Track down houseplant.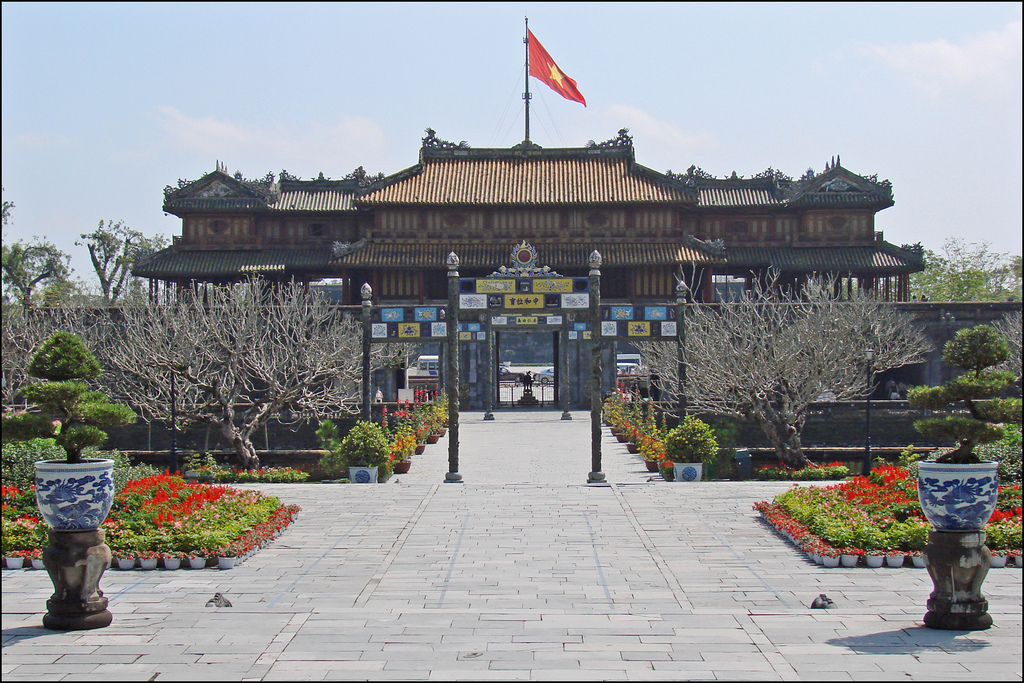
Tracked to box(17, 329, 143, 529).
